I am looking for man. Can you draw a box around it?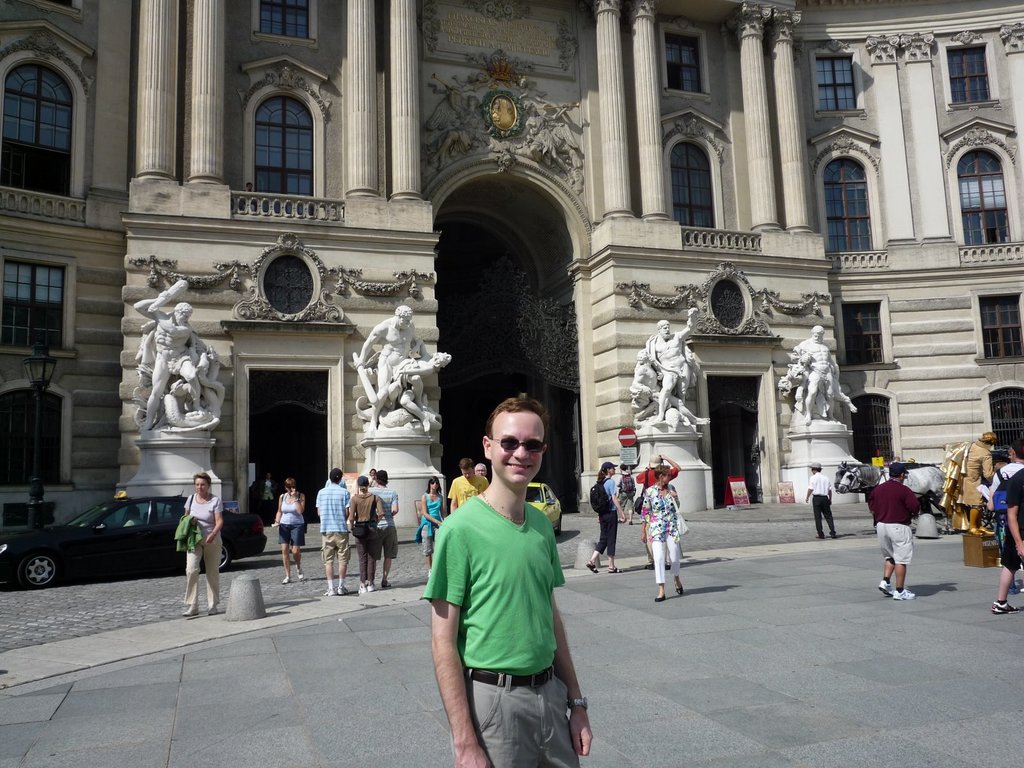
Sure, the bounding box is bbox(795, 324, 841, 428).
